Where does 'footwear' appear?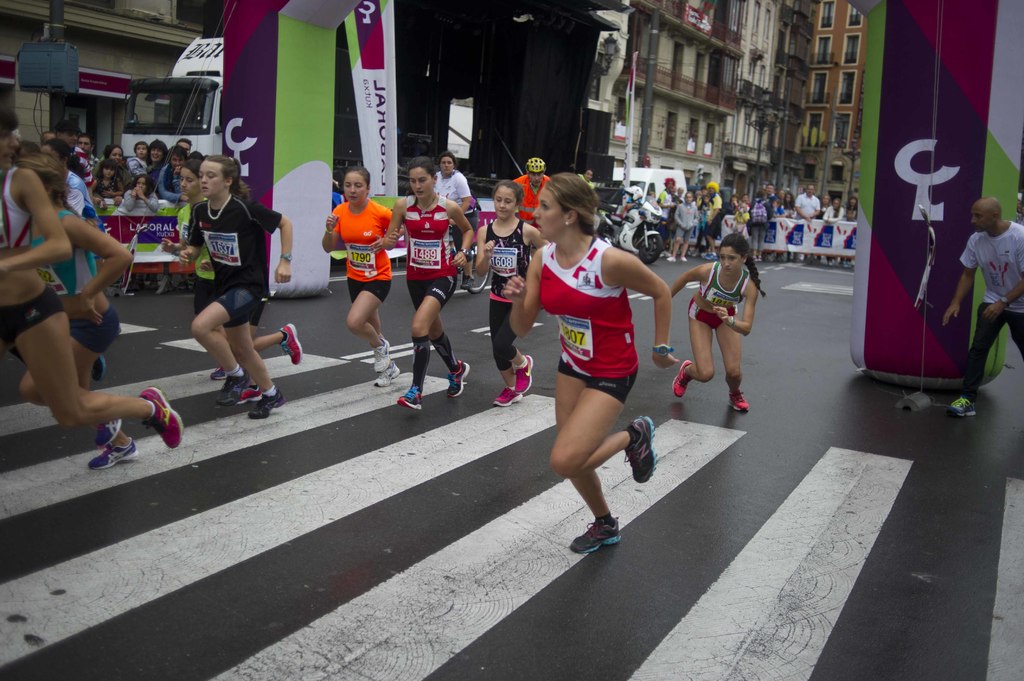
Appears at (445, 360, 472, 399).
